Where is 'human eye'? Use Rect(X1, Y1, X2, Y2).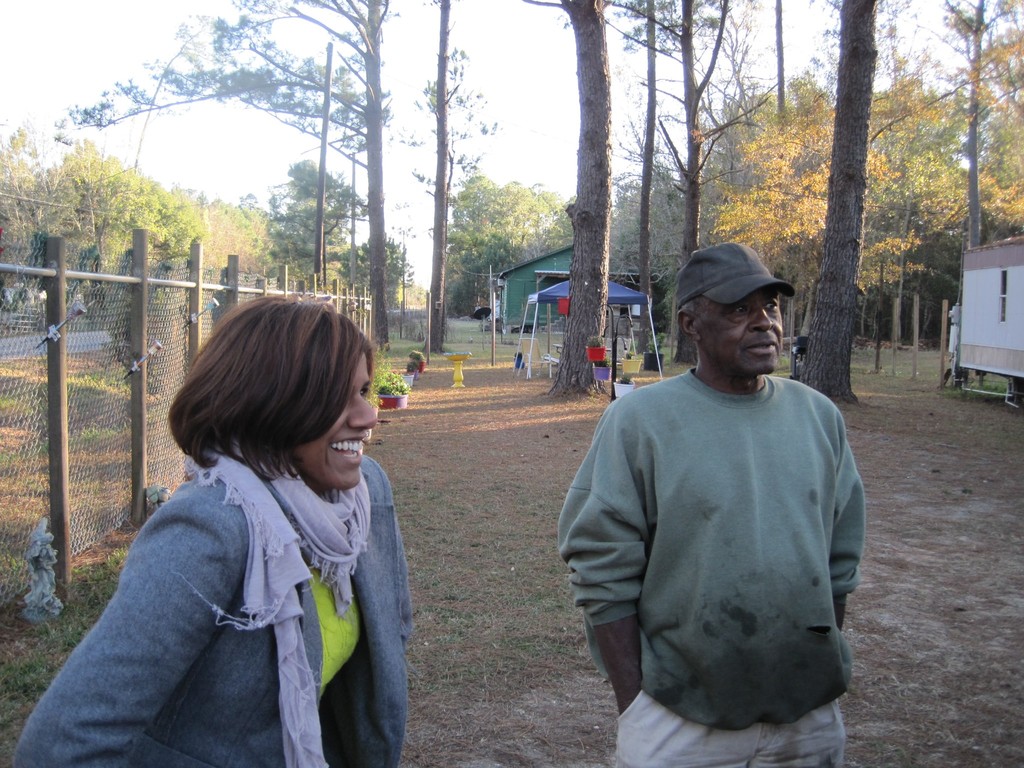
Rect(726, 304, 751, 320).
